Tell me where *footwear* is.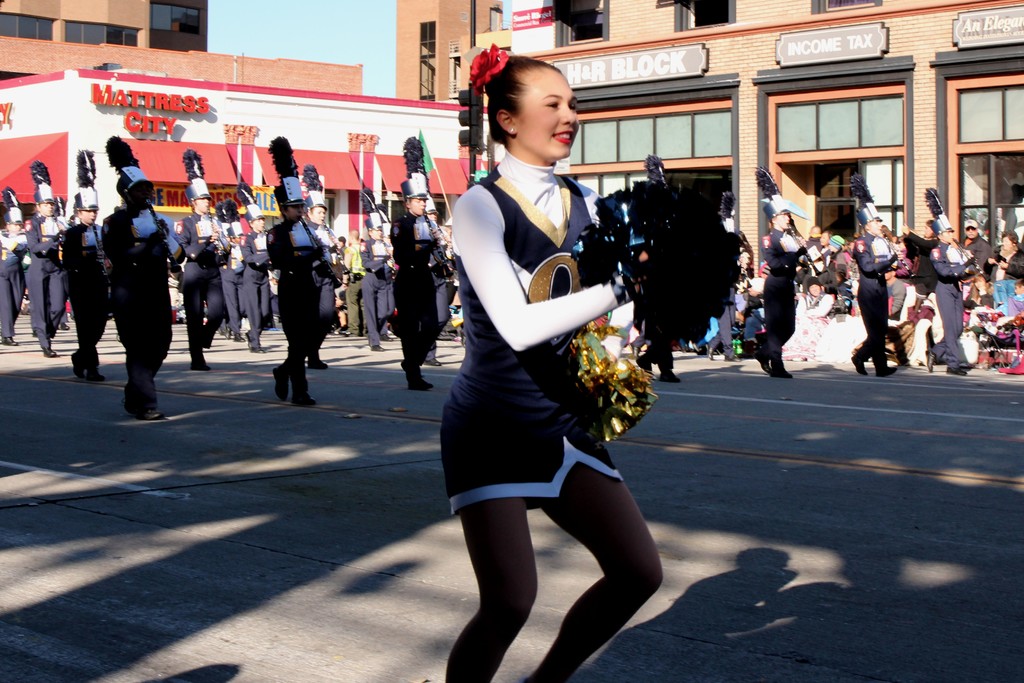
*footwear* is at x1=1 y1=336 x2=19 y2=347.
